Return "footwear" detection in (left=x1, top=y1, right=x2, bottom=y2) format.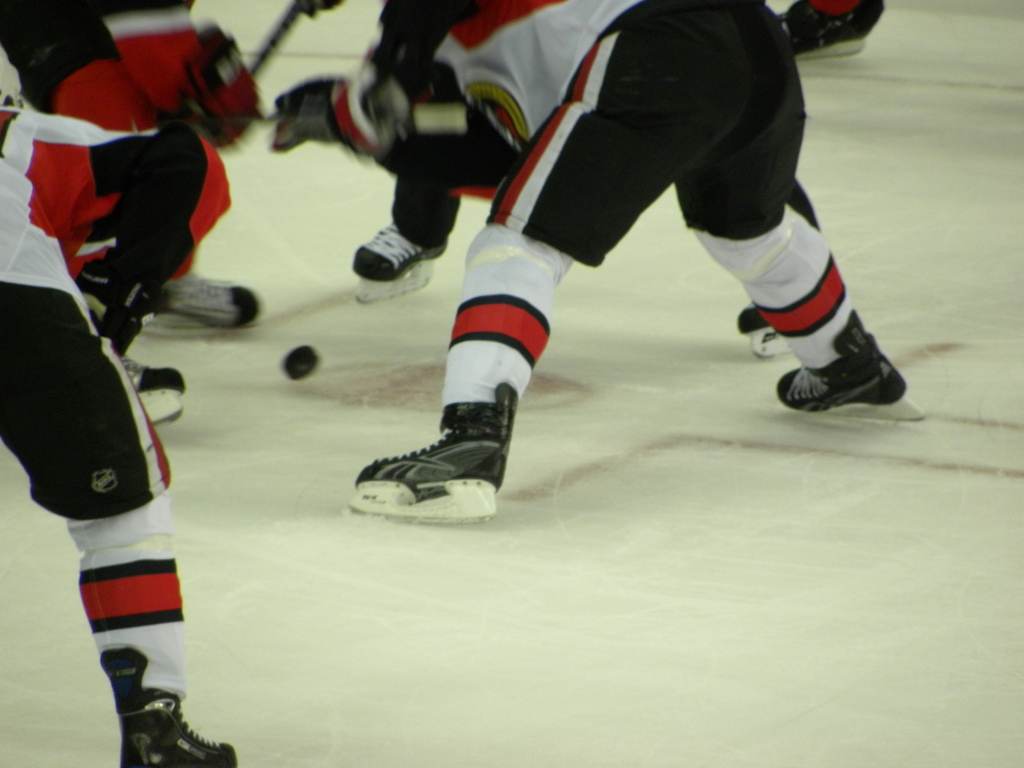
(left=737, top=300, right=792, bottom=365).
